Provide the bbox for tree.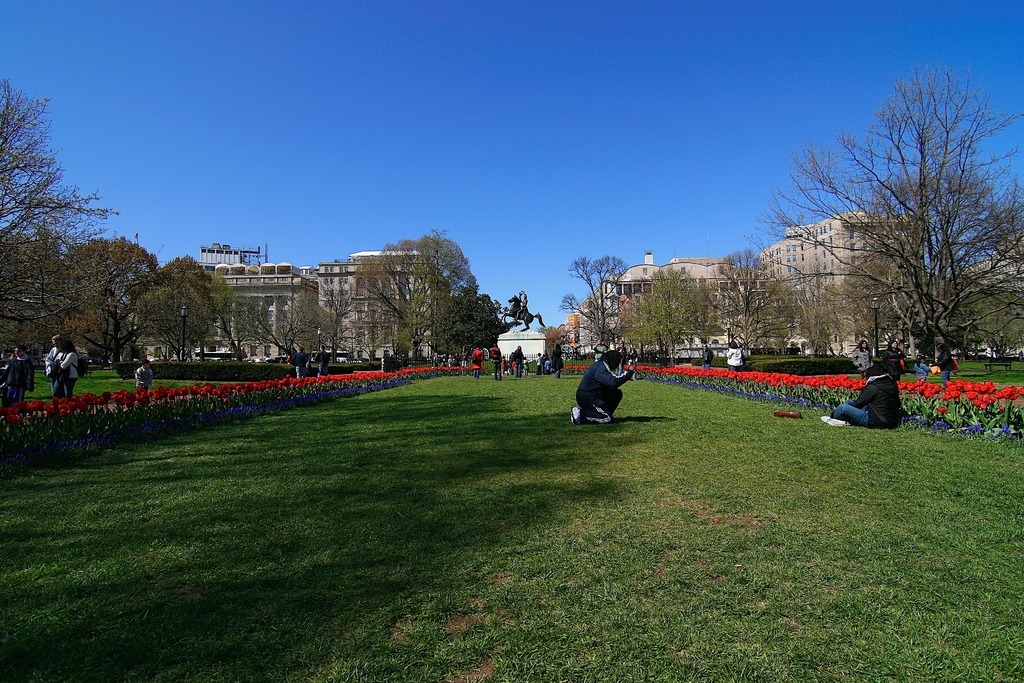
<box>60,230,148,389</box>.
